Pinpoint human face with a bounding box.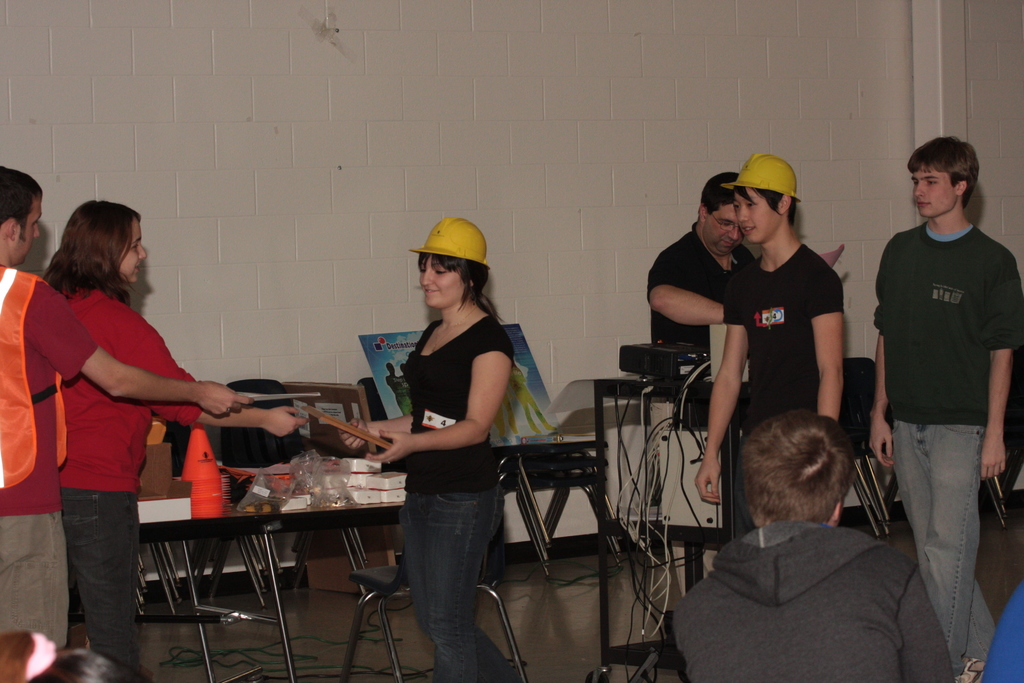
{"x1": 18, "y1": 197, "x2": 44, "y2": 266}.
